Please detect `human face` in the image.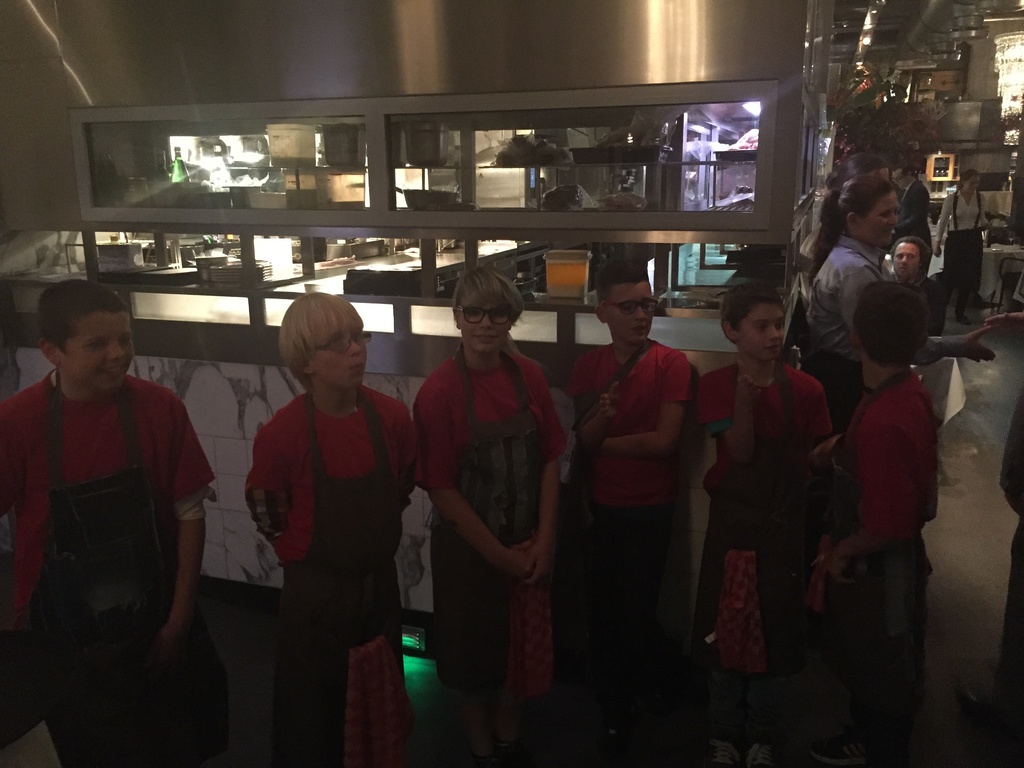
rect(313, 312, 370, 383).
